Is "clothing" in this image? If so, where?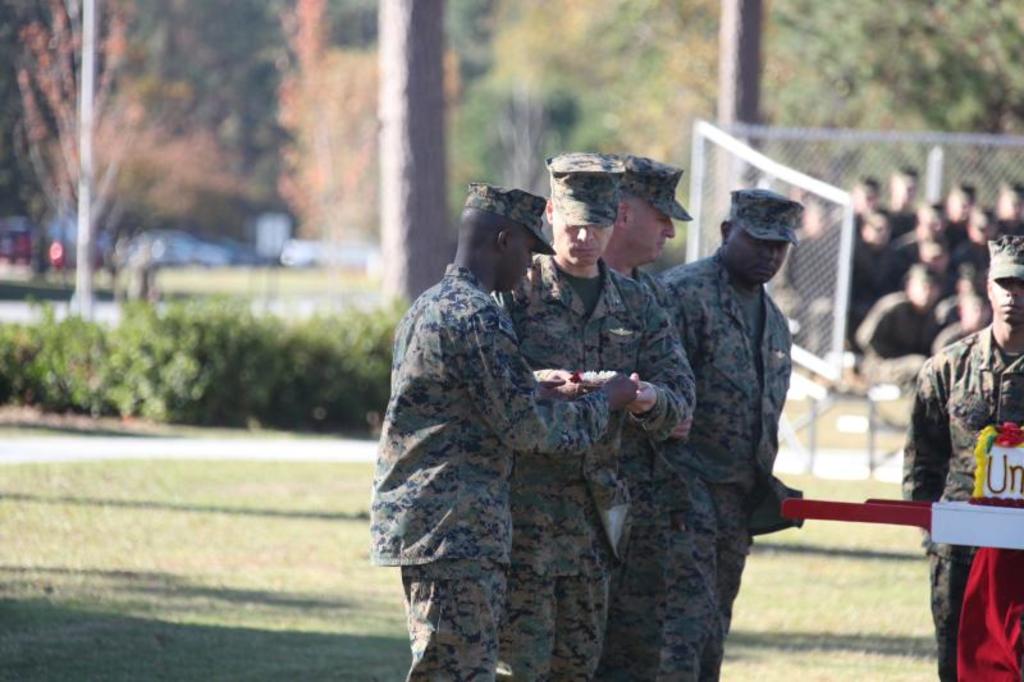
Yes, at <box>905,322,1023,681</box>.
